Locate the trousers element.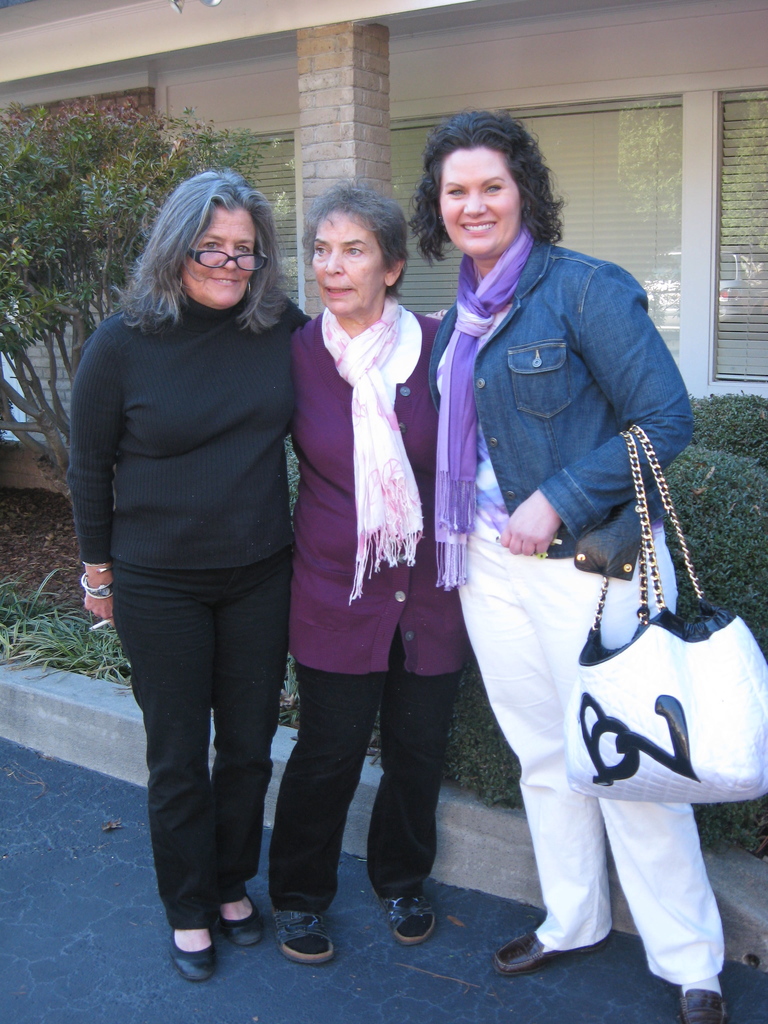
Element bbox: 453/508/728/987.
